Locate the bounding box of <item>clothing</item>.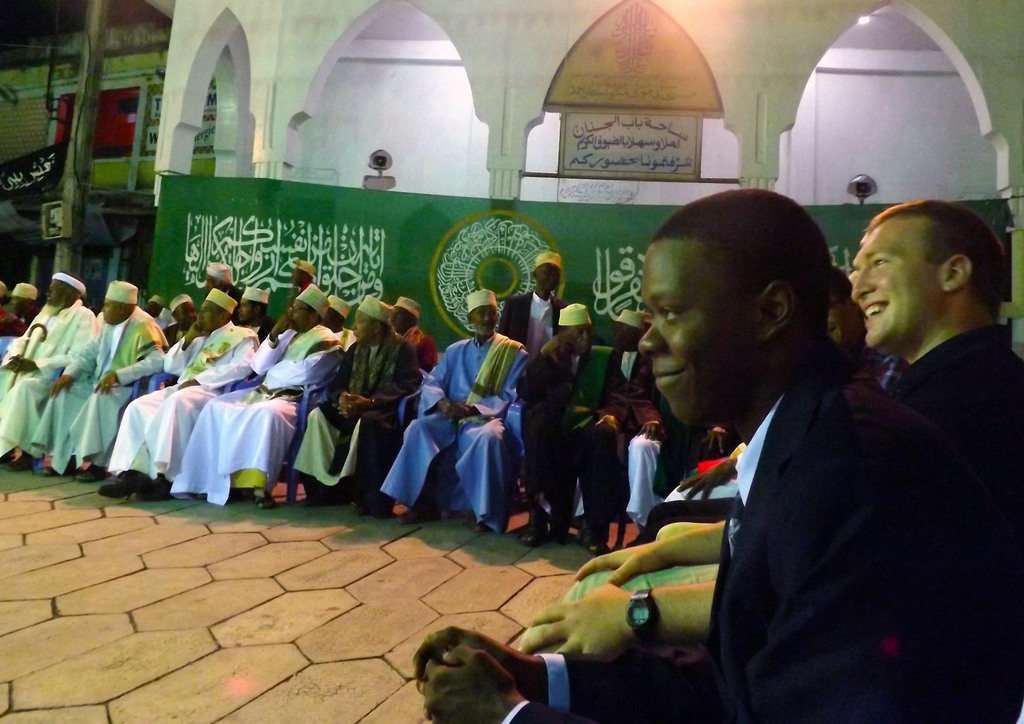
Bounding box: {"x1": 102, "y1": 328, "x2": 243, "y2": 482}.
